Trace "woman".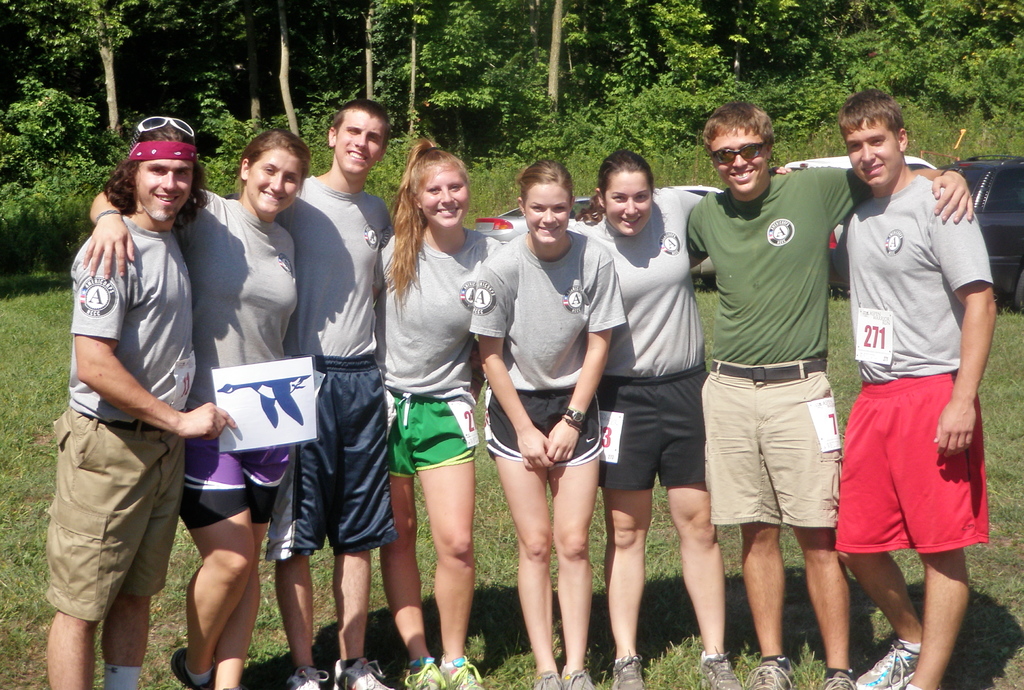
Traced to region(463, 157, 625, 689).
